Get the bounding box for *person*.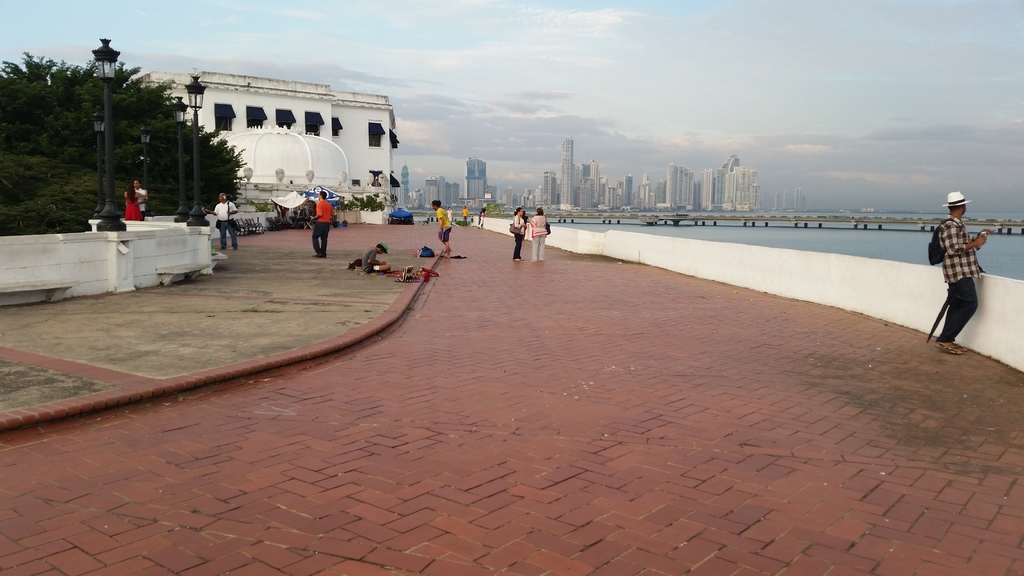
{"x1": 530, "y1": 207, "x2": 548, "y2": 265}.
